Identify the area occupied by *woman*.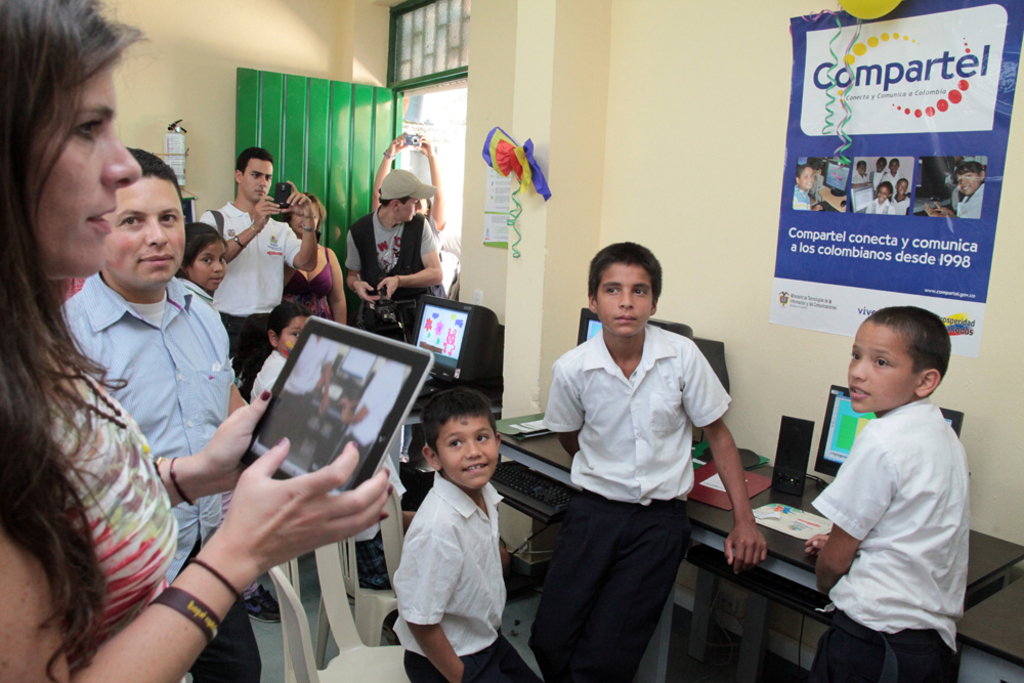
Area: bbox=(0, 0, 395, 682).
